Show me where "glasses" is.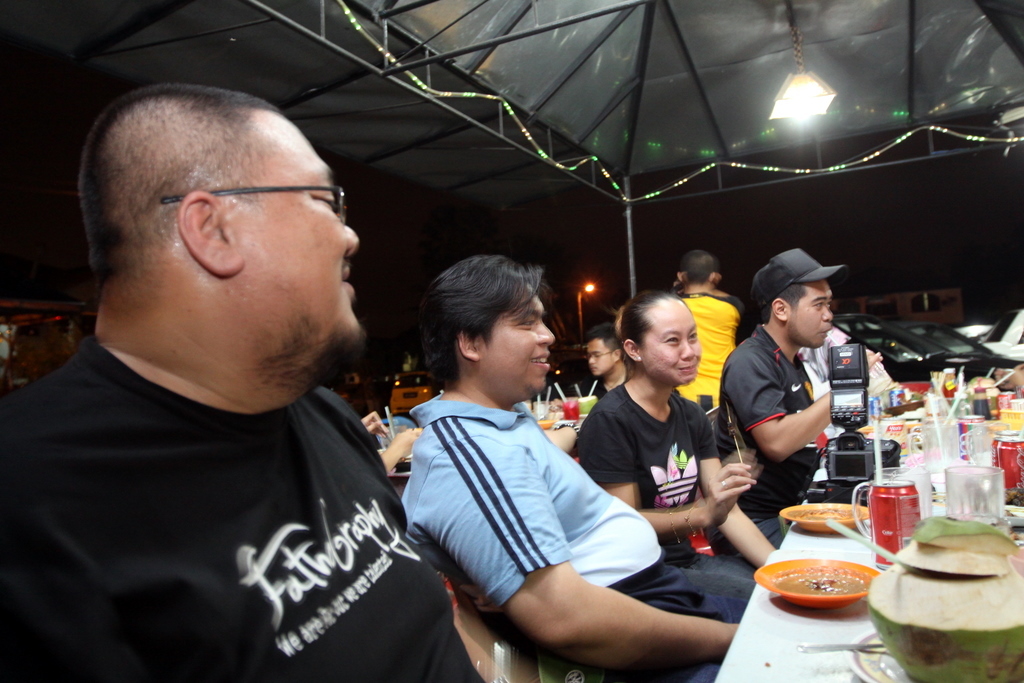
"glasses" is at 157,183,351,225.
